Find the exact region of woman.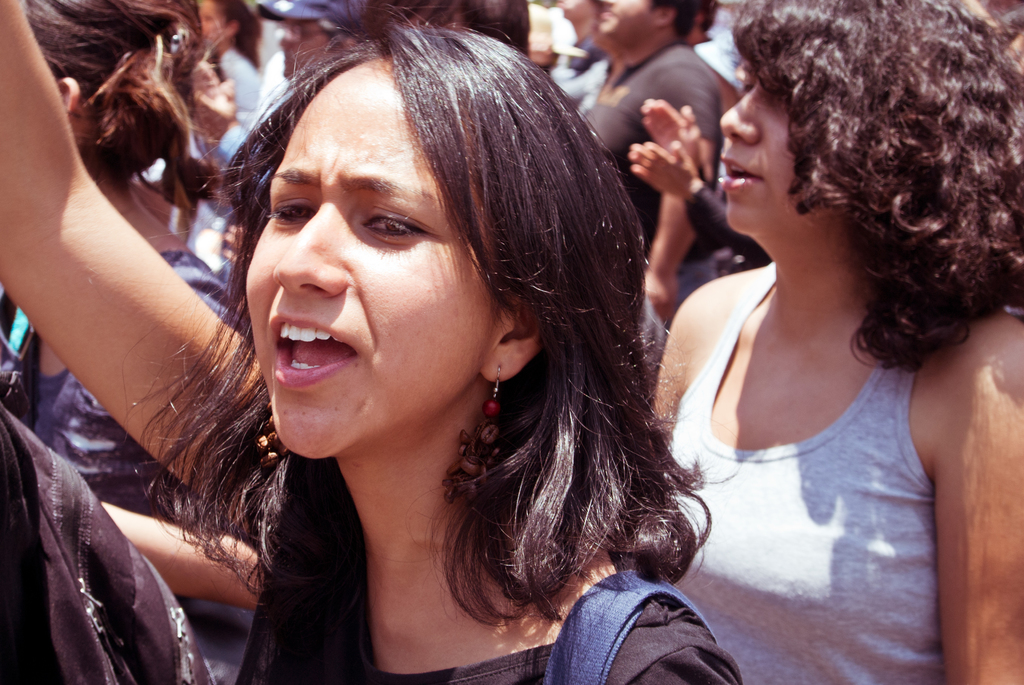
Exact region: 0, 0, 267, 684.
